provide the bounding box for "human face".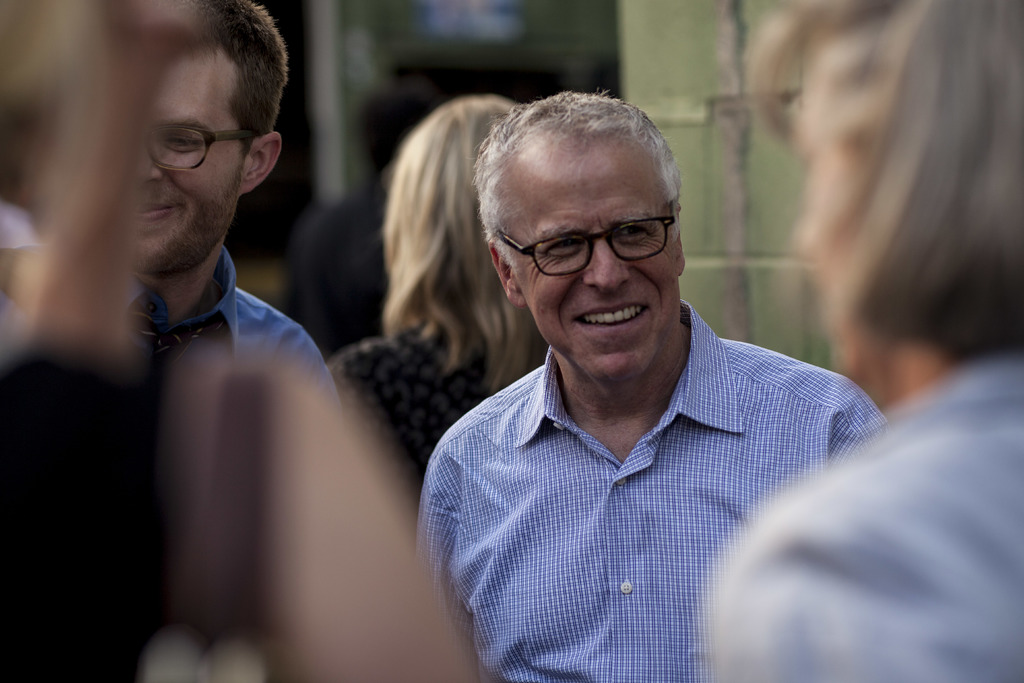
<bbox>792, 47, 871, 377</bbox>.
